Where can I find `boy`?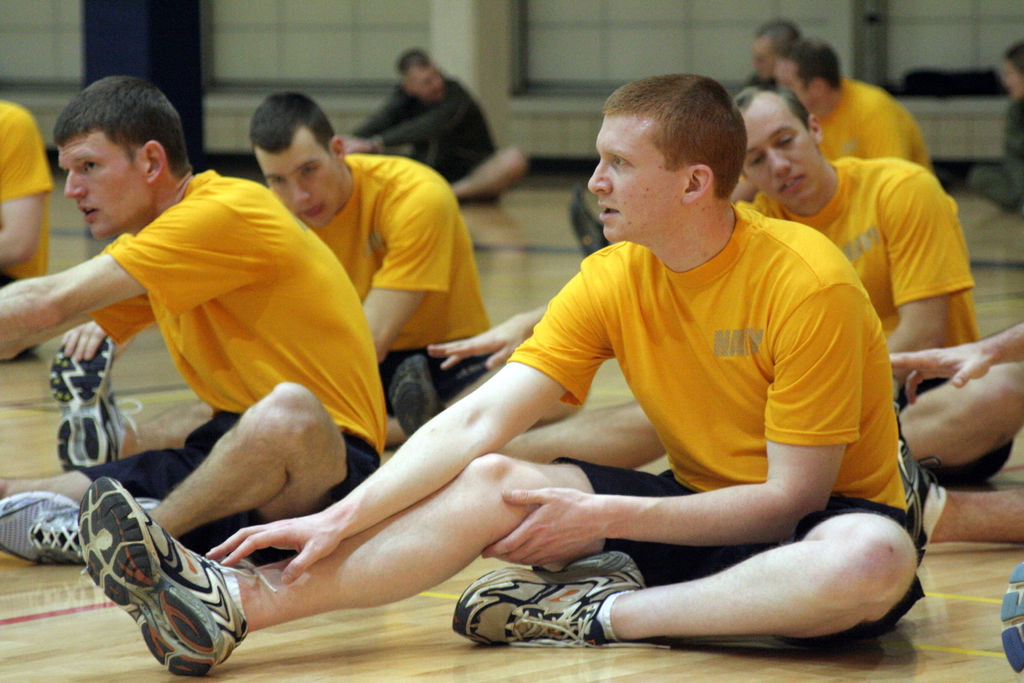
You can find it at crop(0, 73, 388, 571).
